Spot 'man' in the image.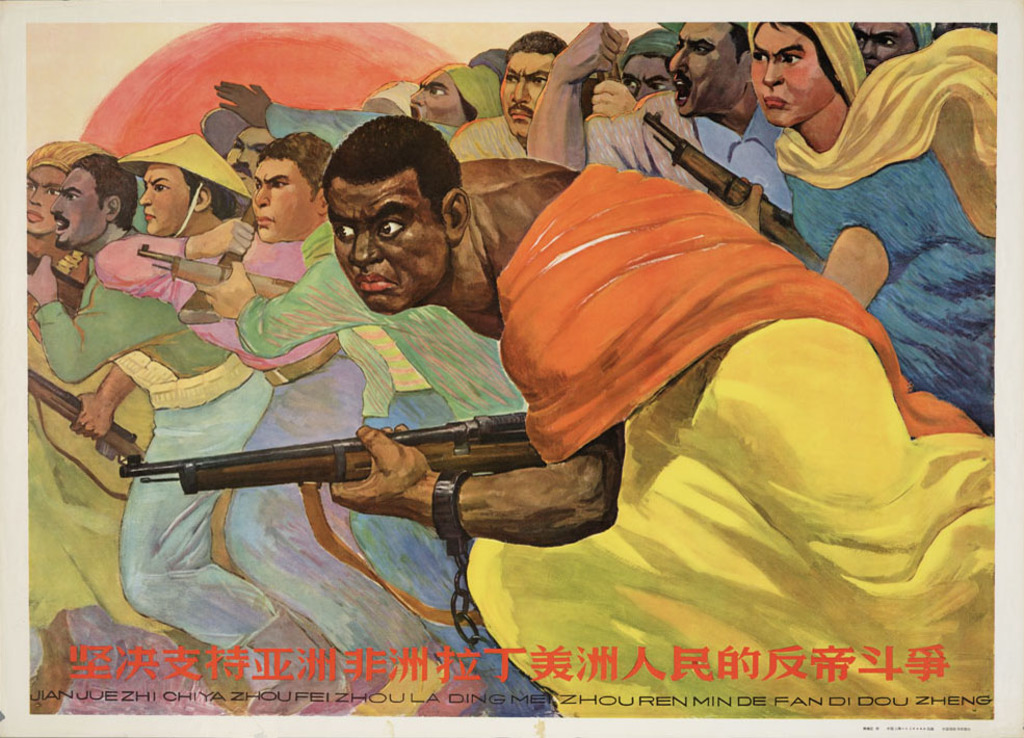
'man' found at 86/133/487/705.
